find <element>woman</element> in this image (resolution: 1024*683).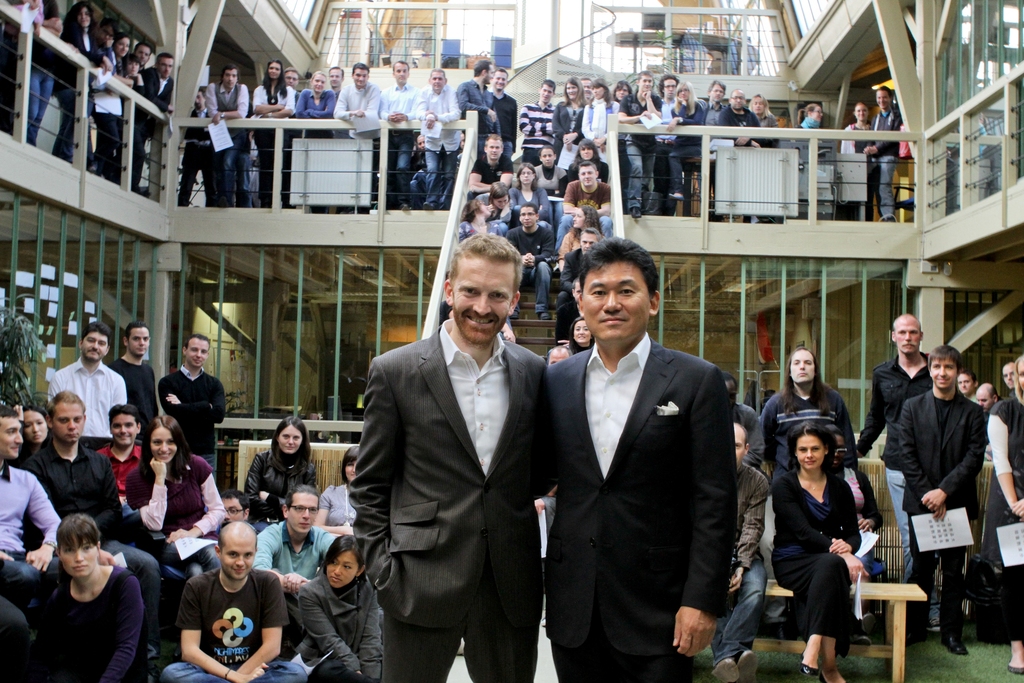
crop(554, 75, 593, 167).
